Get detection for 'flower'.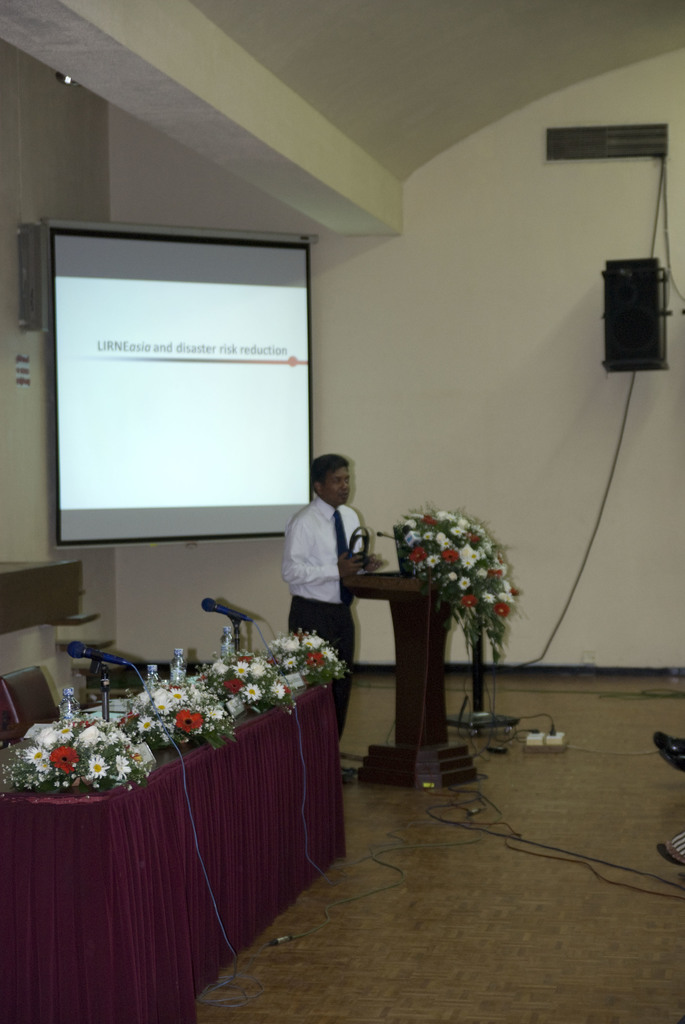
Detection: 450:540:478:570.
